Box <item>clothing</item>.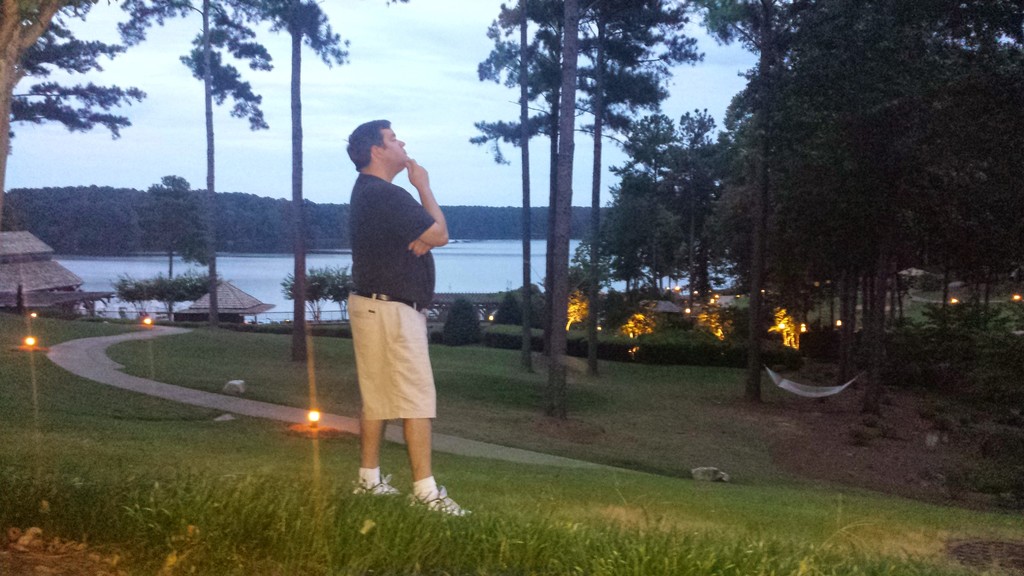
box(348, 173, 444, 502).
